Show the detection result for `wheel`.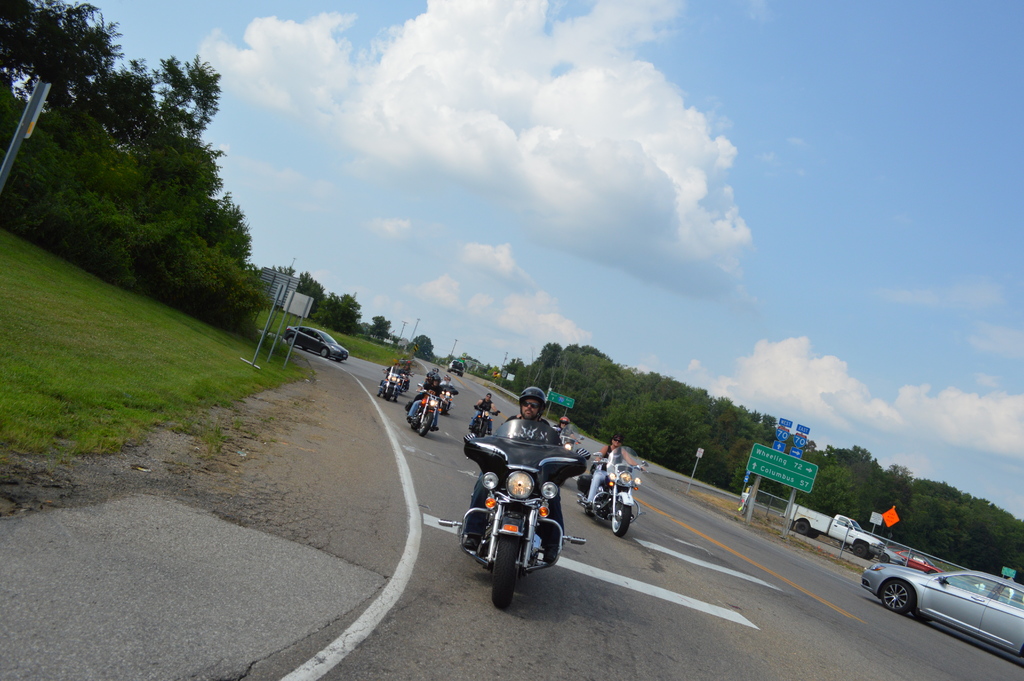
(left=492, top=533, right=521, bottom=609).
